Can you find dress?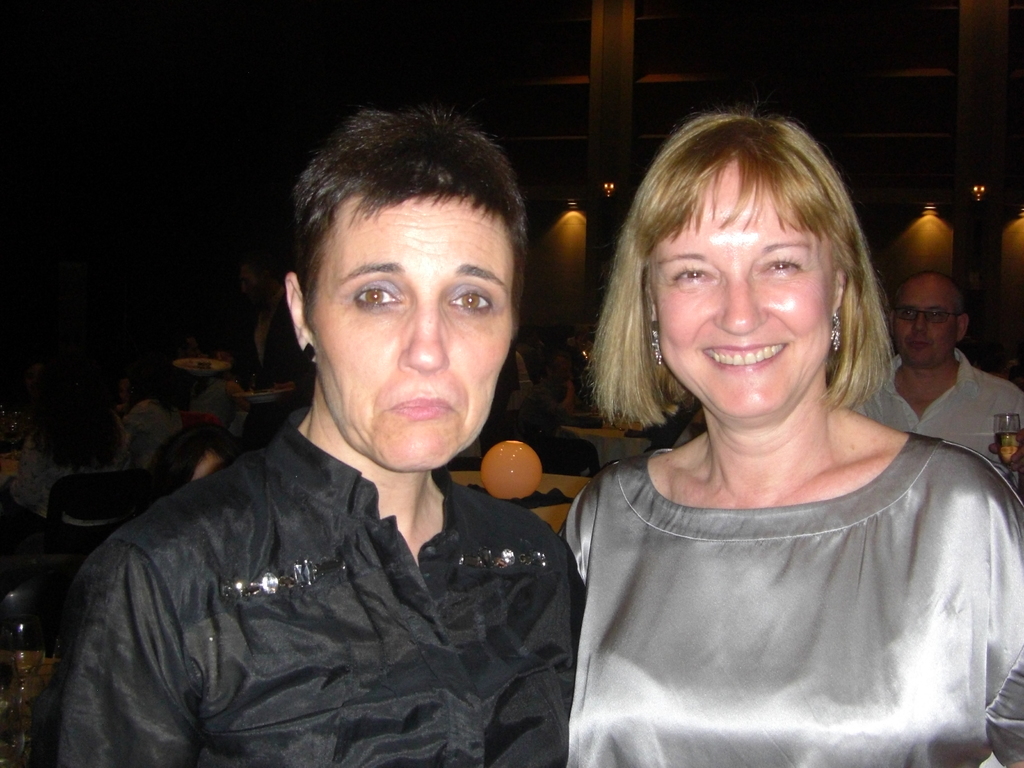
Yes, bounding box: Rect(559, 433, 1023, 767).
